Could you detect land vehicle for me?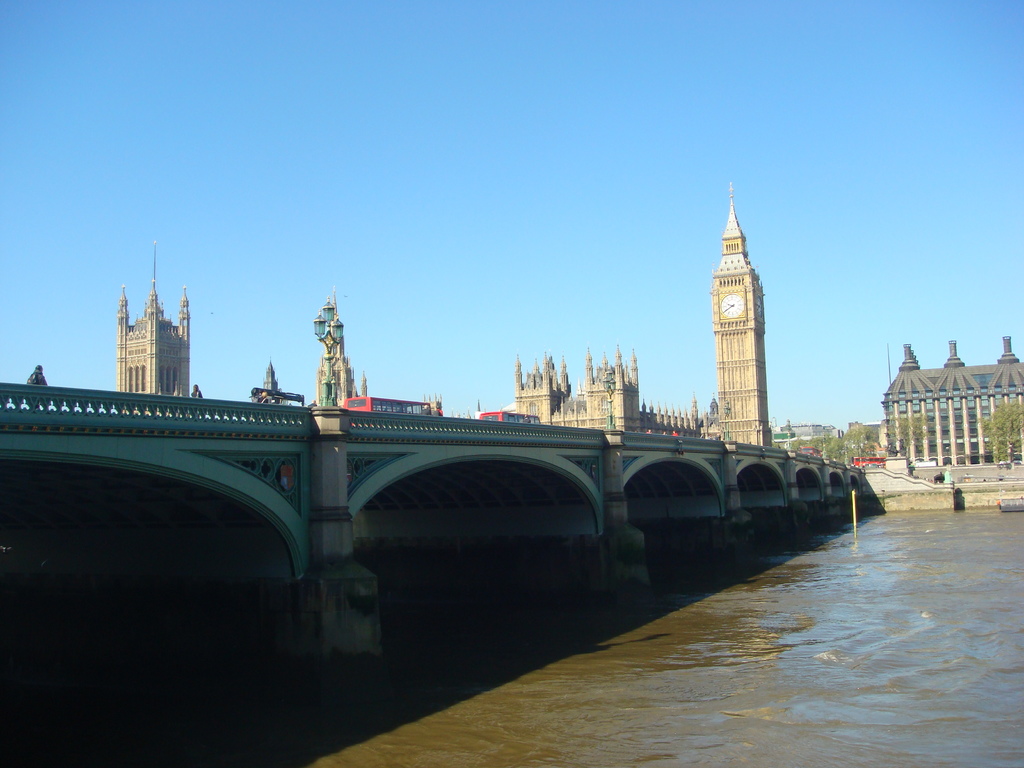
Detection result: box(342, 396, 434, 419).
